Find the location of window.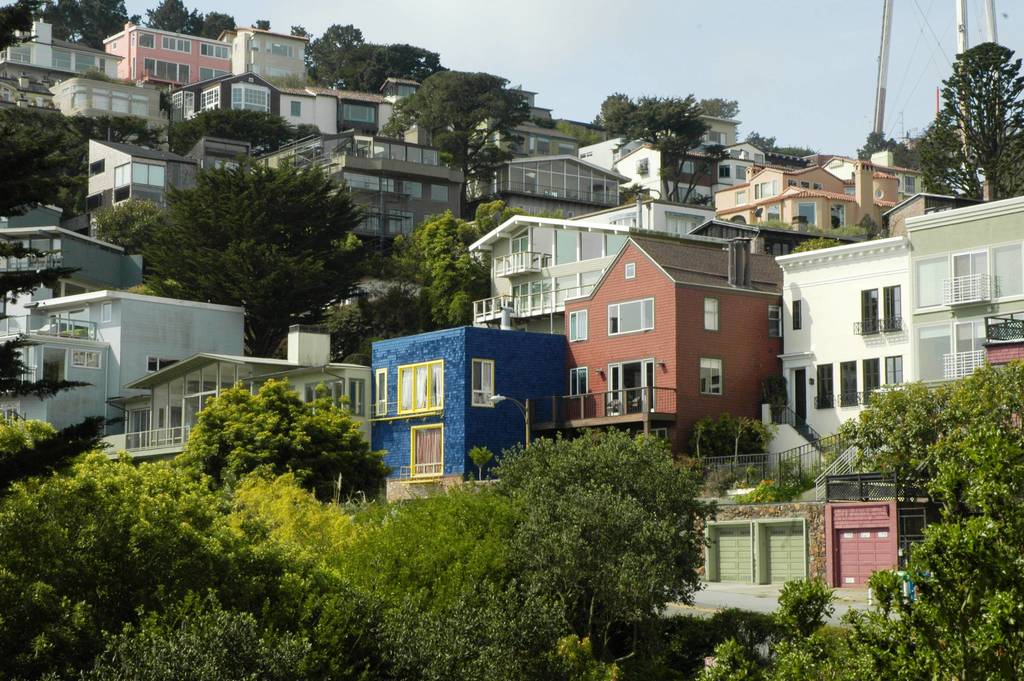
Location: <bbox>717, 165, 730, 176</bbox>.
